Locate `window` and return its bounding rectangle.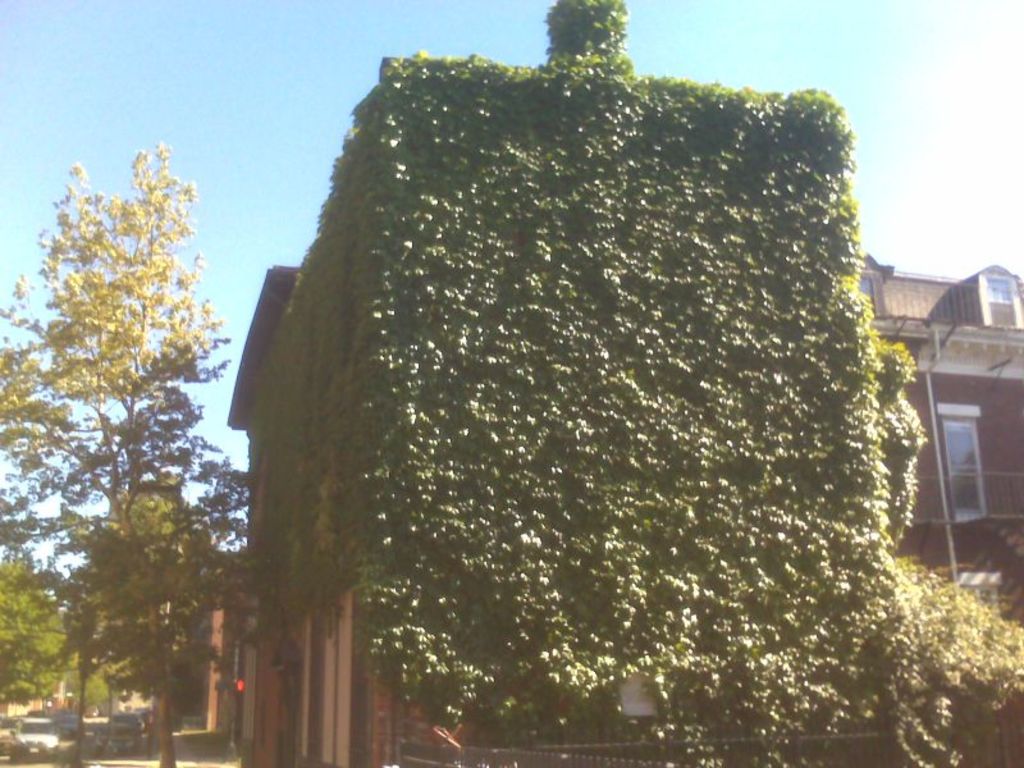
986 271 1020 325.
